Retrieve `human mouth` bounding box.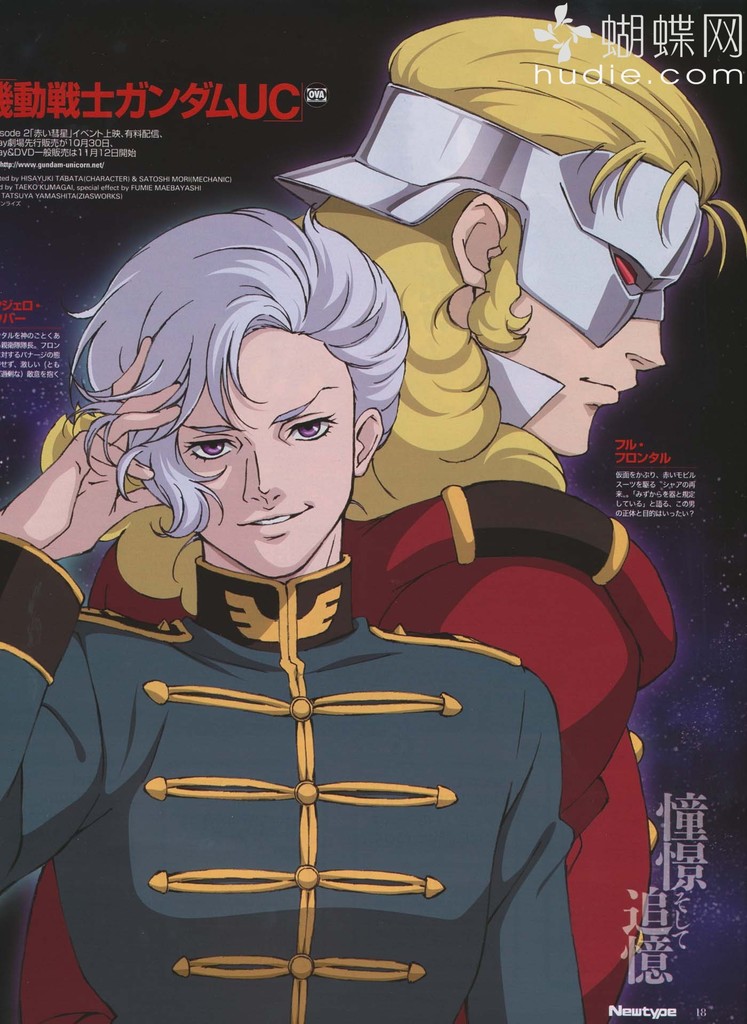
Bounding box: 585:369:638:407.
